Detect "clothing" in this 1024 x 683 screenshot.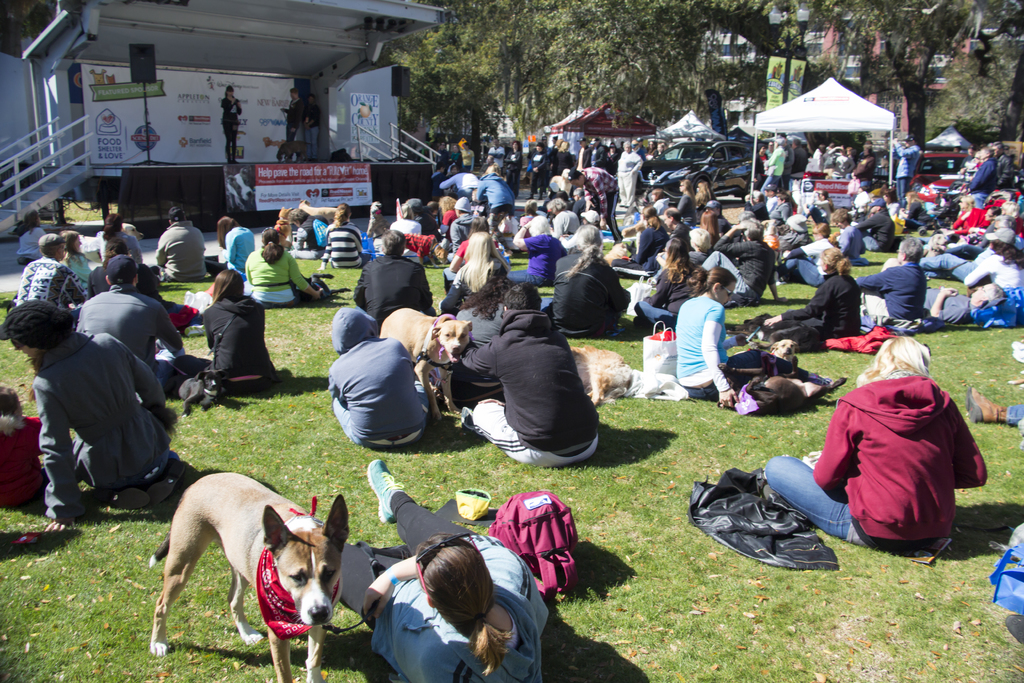
Detection: (0, 415, 51, 508).
